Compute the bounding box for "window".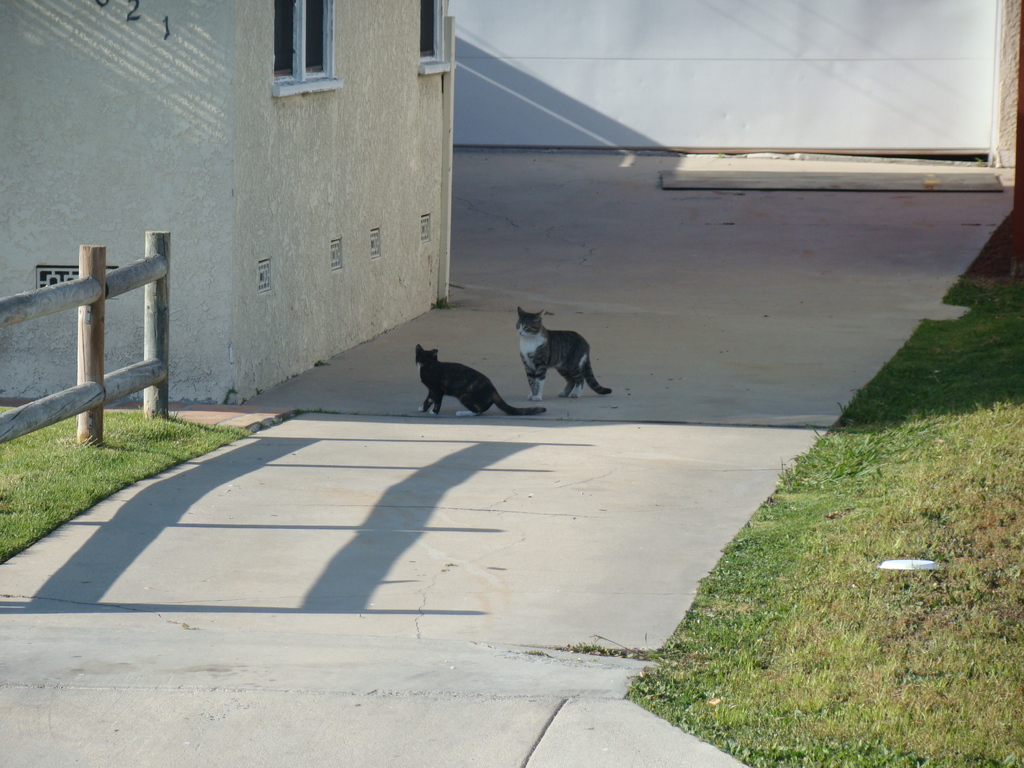
(x1=269, y1=0, x2=346, y2=99).
